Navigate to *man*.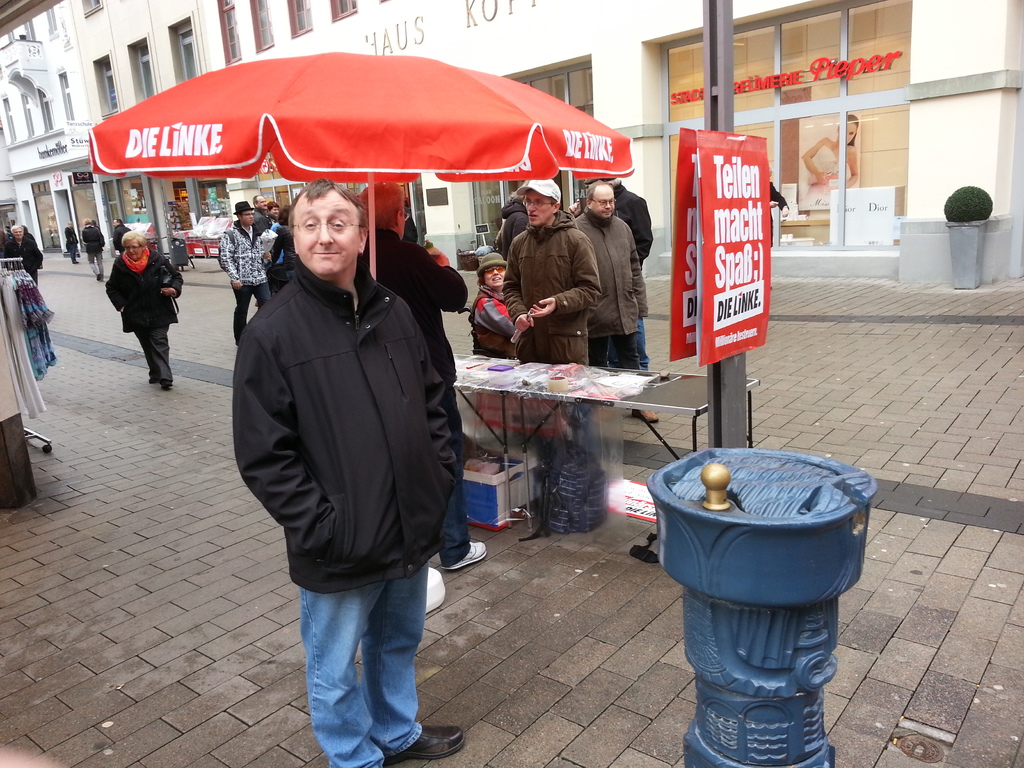
Navigation target: BBox(567, 176, 654, 369).
